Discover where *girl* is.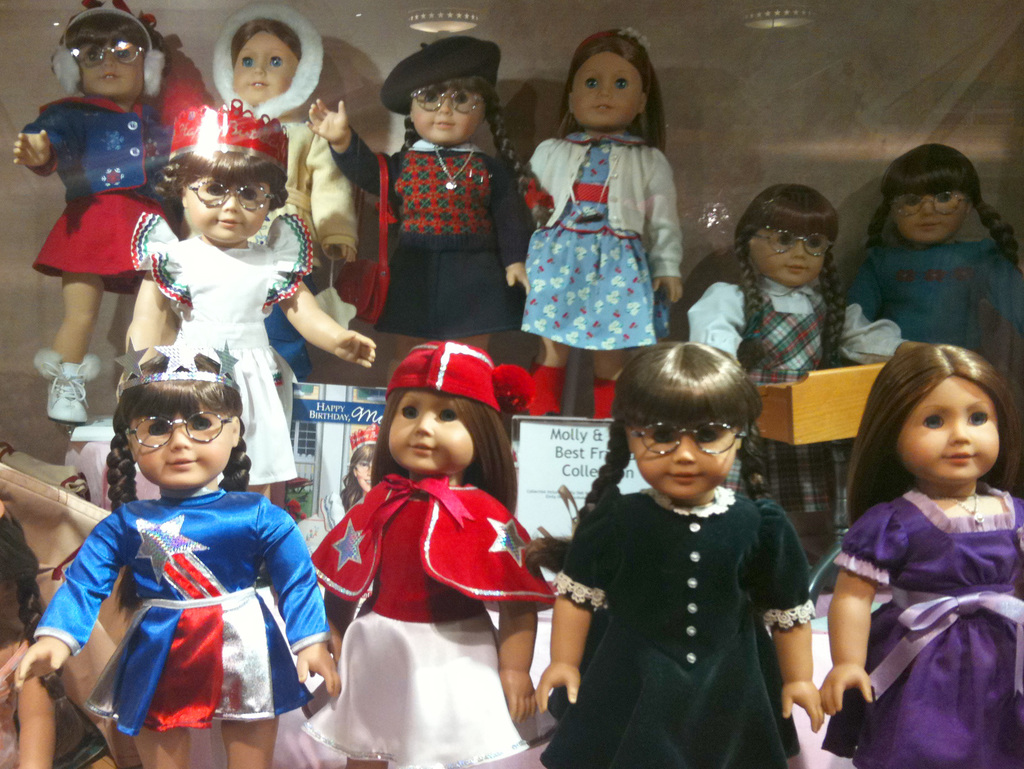
Discovered at 539 339 818 763.
